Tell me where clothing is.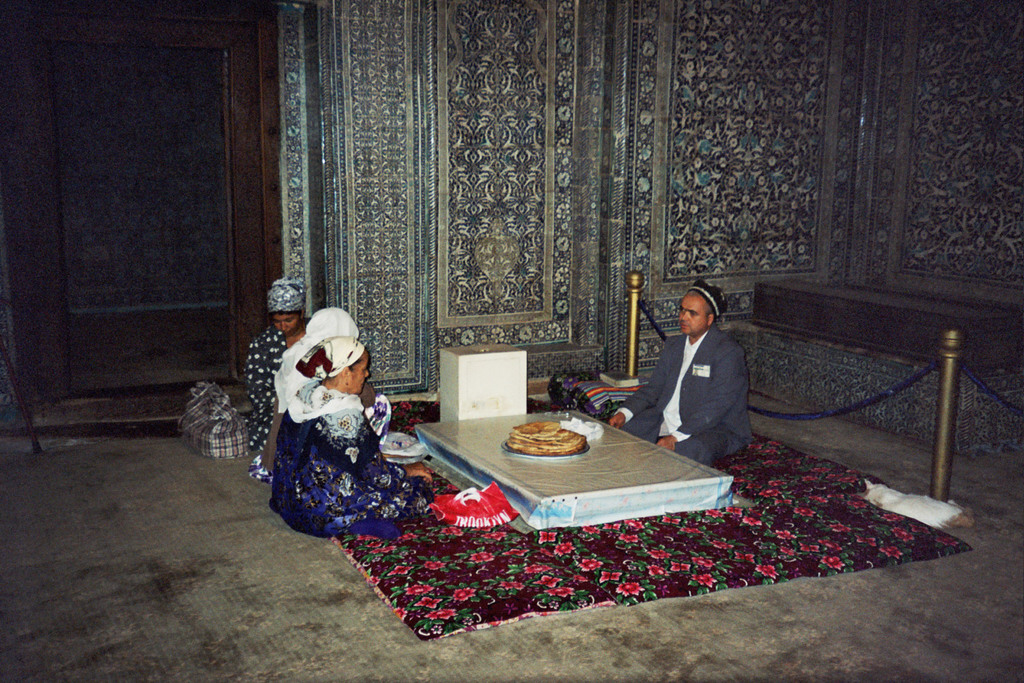
clothing is at <region>244, 321, 290, 452</region>.
